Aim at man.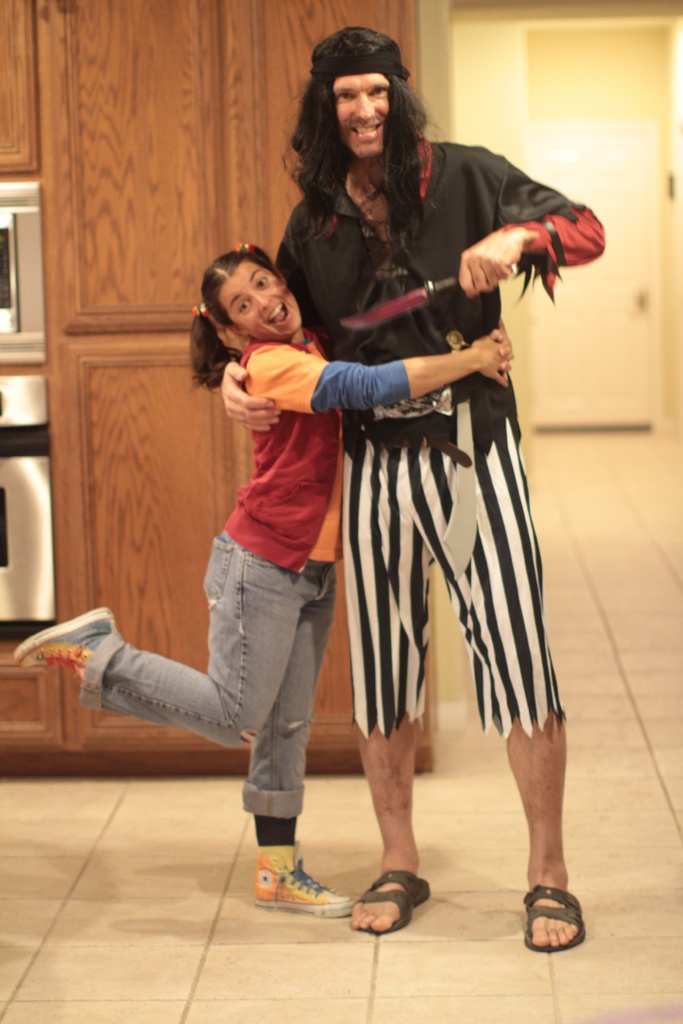
Aimed at x1=216, y1=24, x2=606, y2=948.
